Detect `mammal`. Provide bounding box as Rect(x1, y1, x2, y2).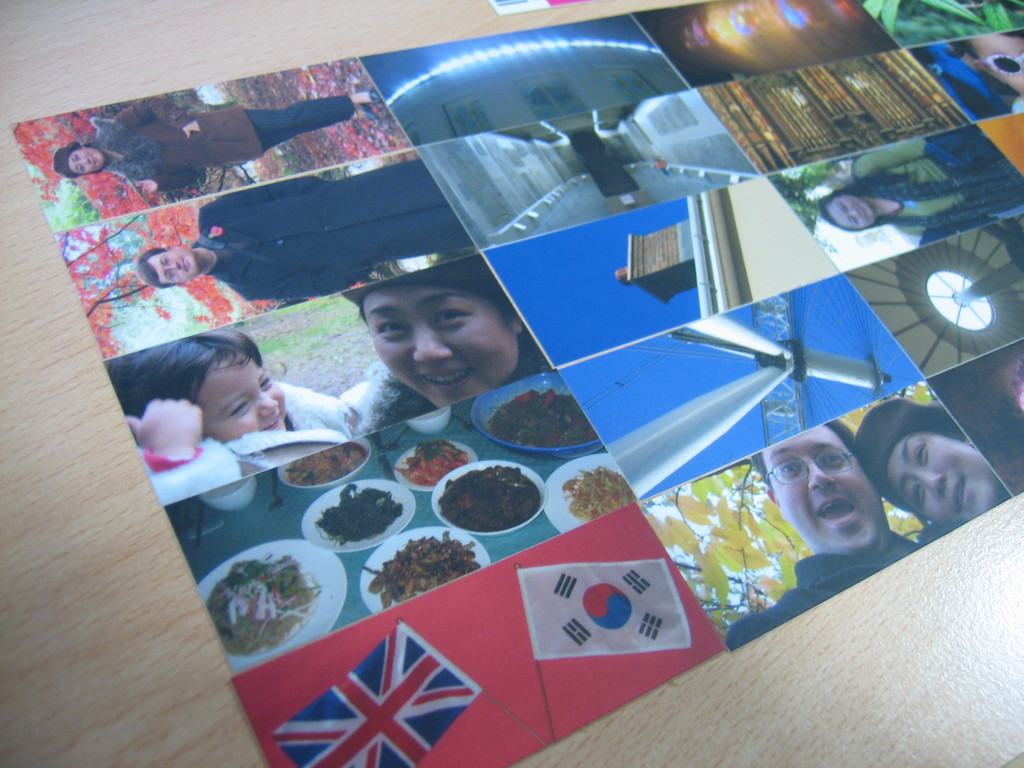
Rect(54, 94, 378, 196).
